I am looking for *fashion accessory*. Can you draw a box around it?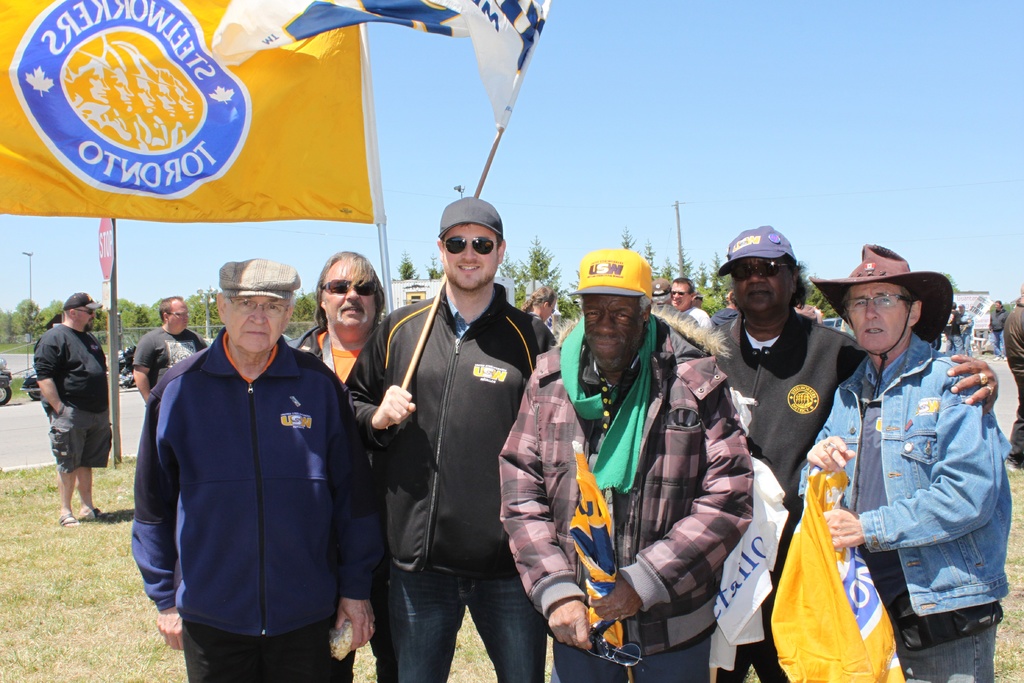
Sure, the bounding box is <bbox>84, 510, 114, 517</bbox>.
